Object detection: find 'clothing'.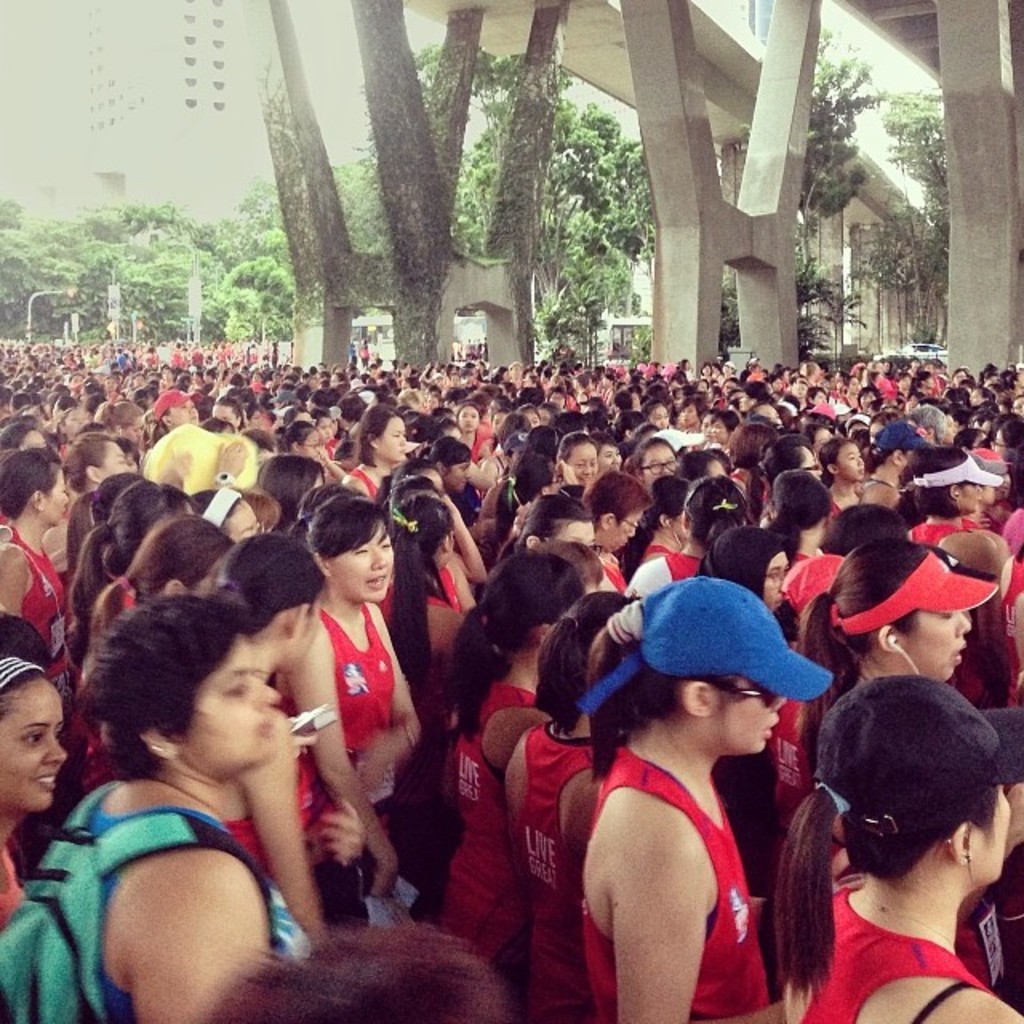
rect(288, 558, 434, 942).
